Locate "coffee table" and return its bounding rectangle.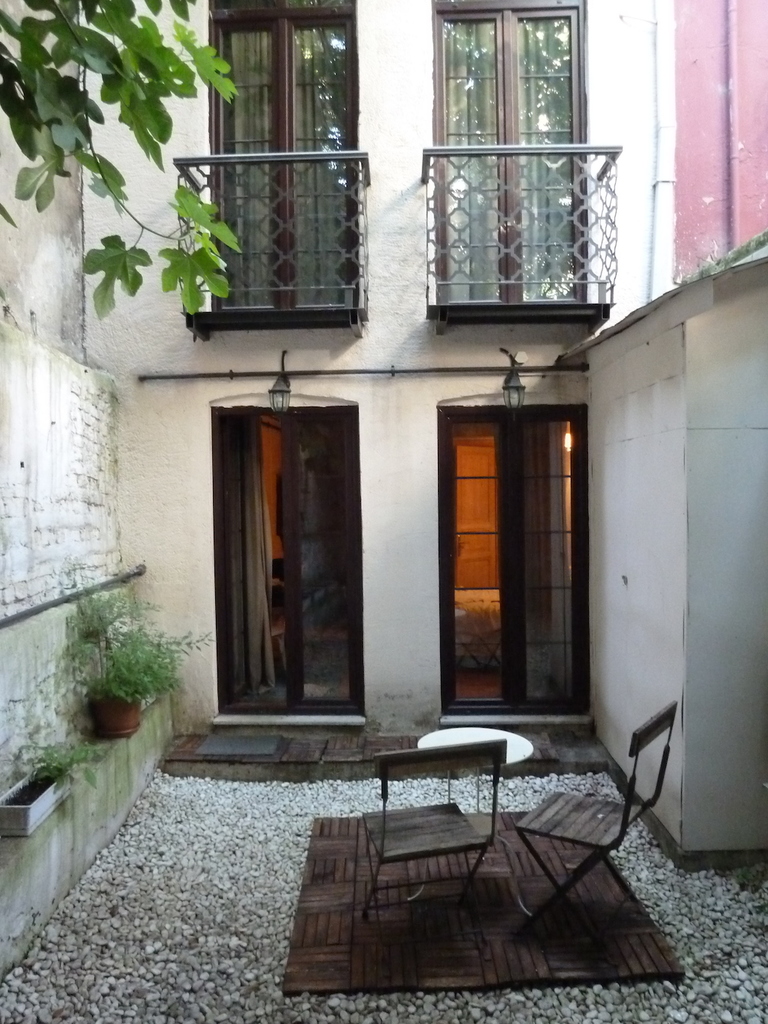
x1=409, y1=728, x2=530, y2=920.
